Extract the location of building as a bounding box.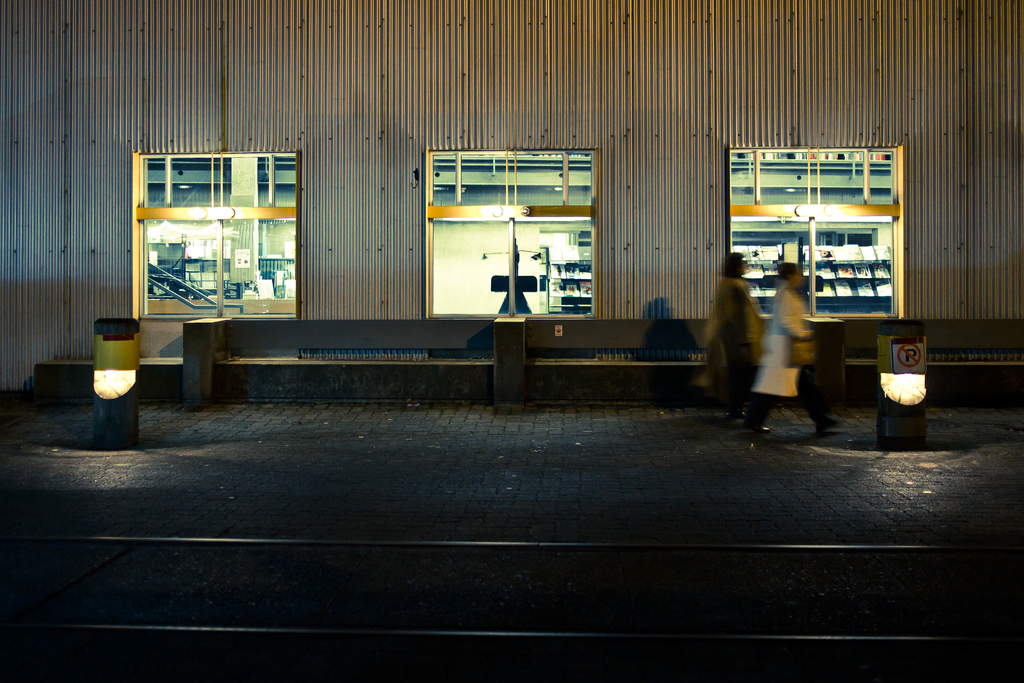
pyautogui.locateOnScreen(0, 0, 1023, 387).
